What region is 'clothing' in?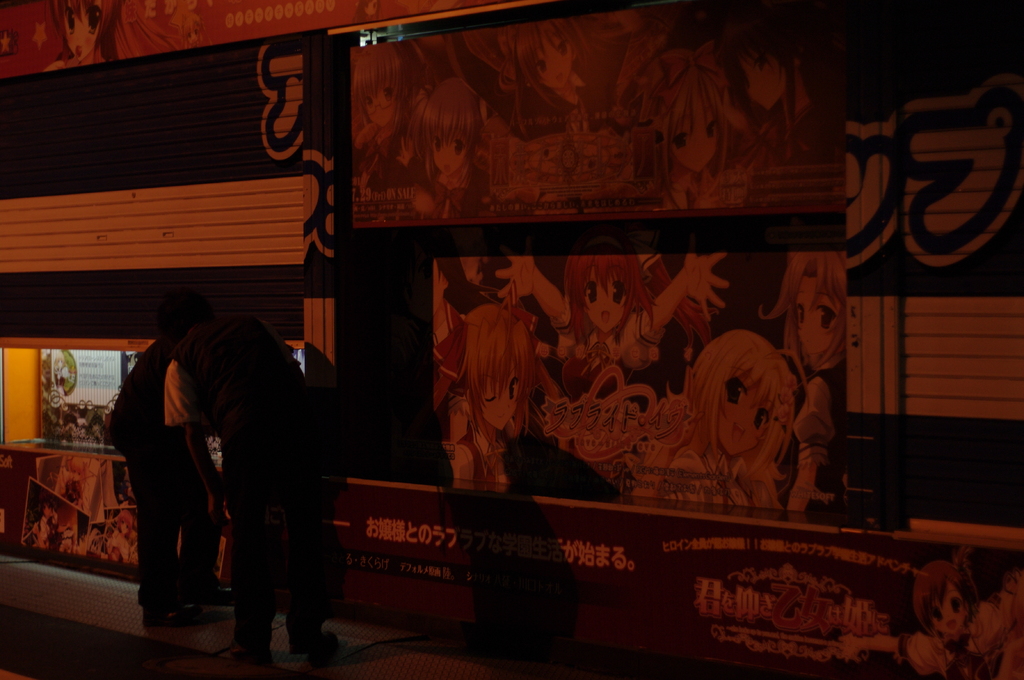
x1=435, y1=186, x2=499, y2=214.
